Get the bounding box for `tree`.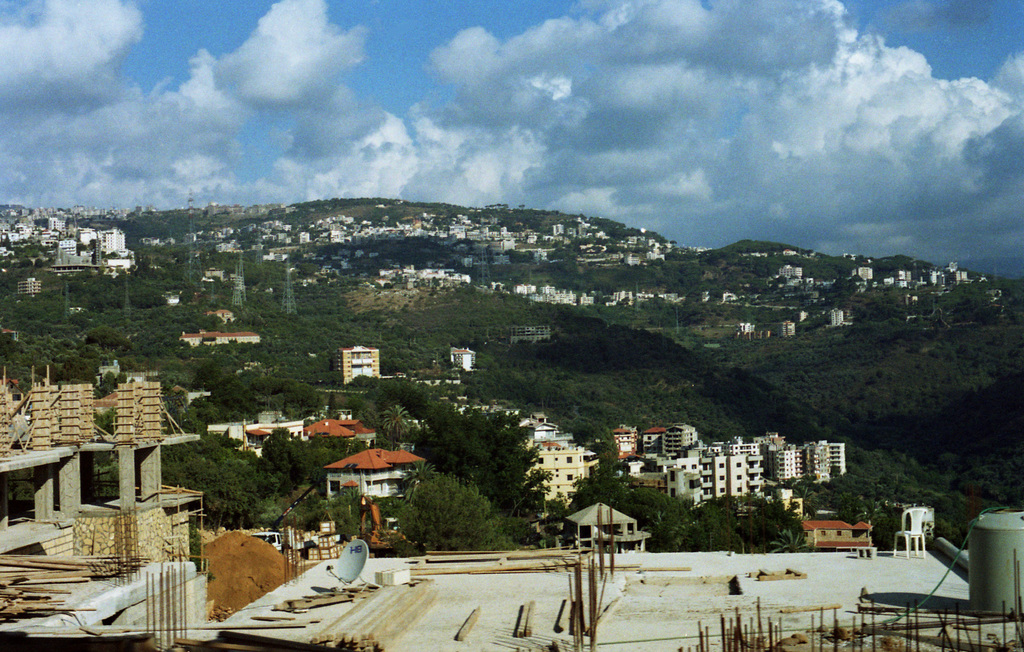
143, 371, 807, 560.
